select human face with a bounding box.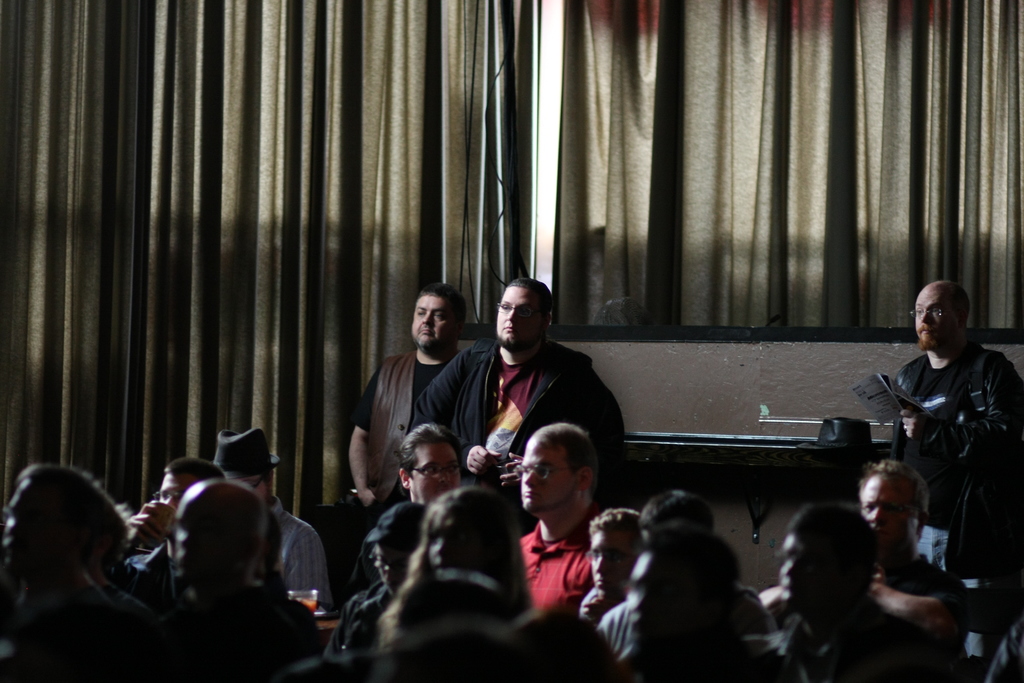
<region>413, 293, 456, 353</region>.
